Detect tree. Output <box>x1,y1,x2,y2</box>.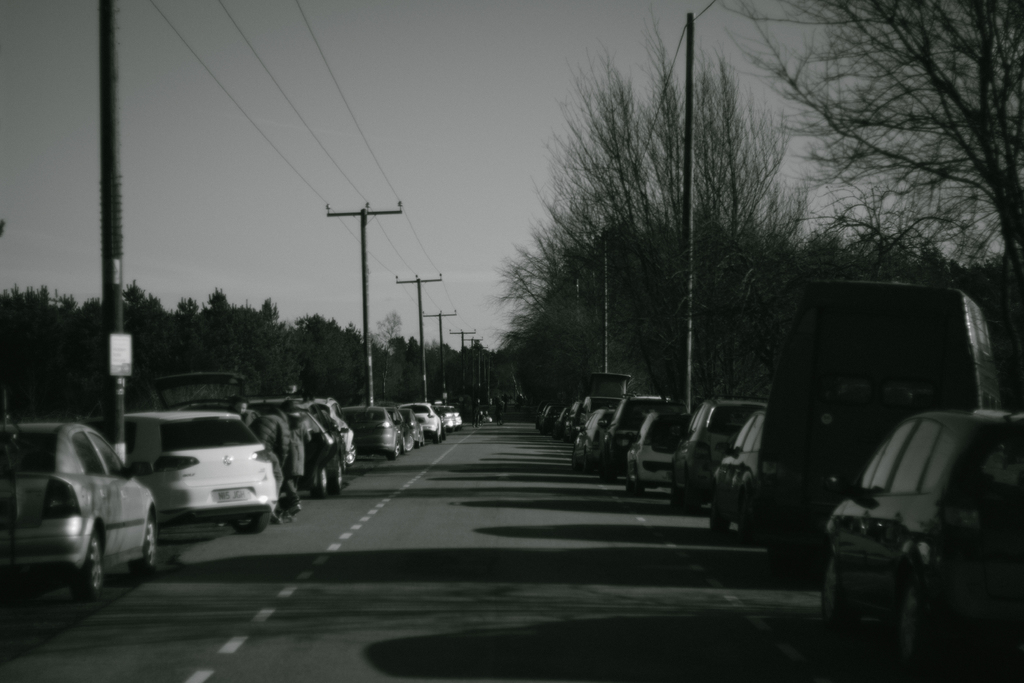
<box>0,274,102,418</box>.
